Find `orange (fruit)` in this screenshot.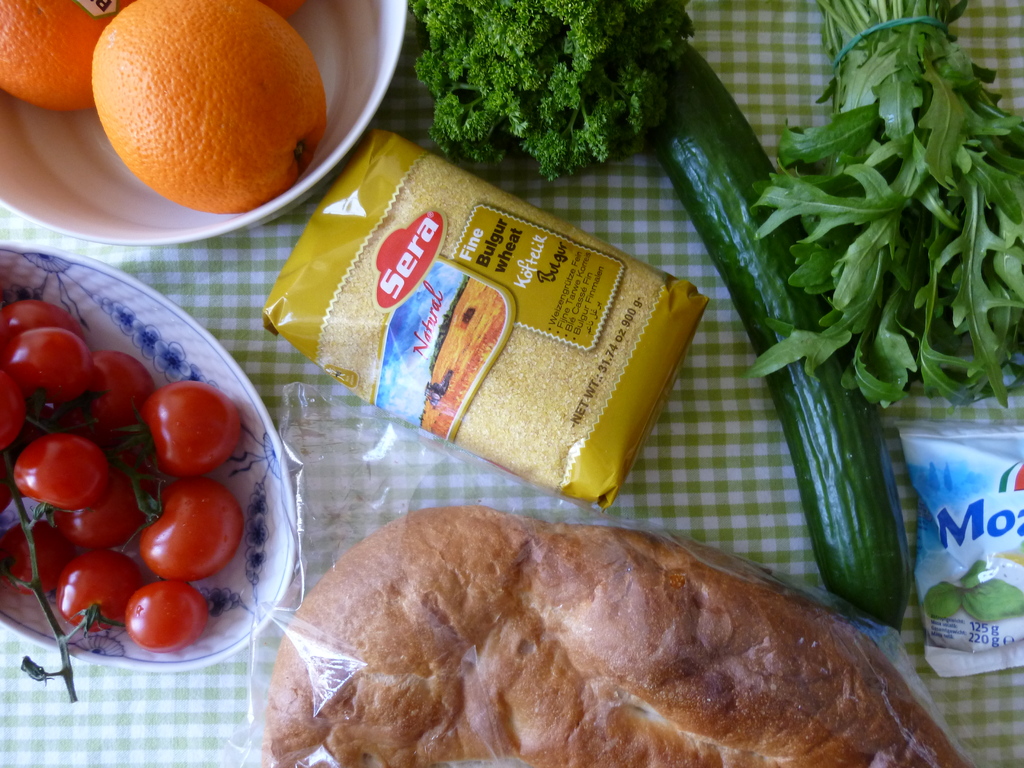
The bounding box for `orange (fruit)` is bbox(85, 0, 303, 196).
